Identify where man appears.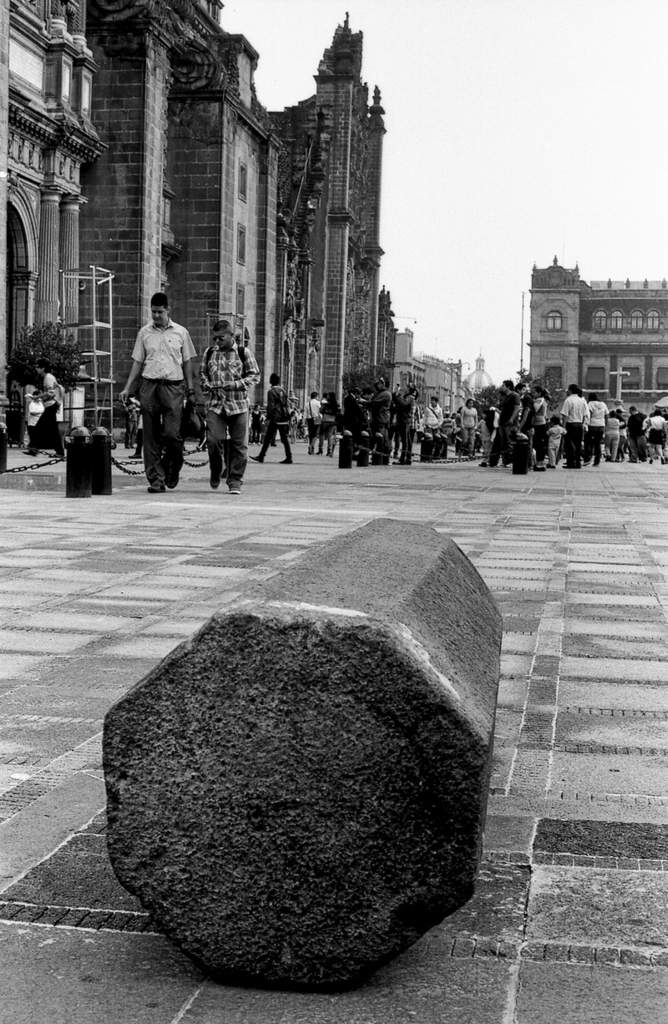
Appears at 625,404,647,464.
